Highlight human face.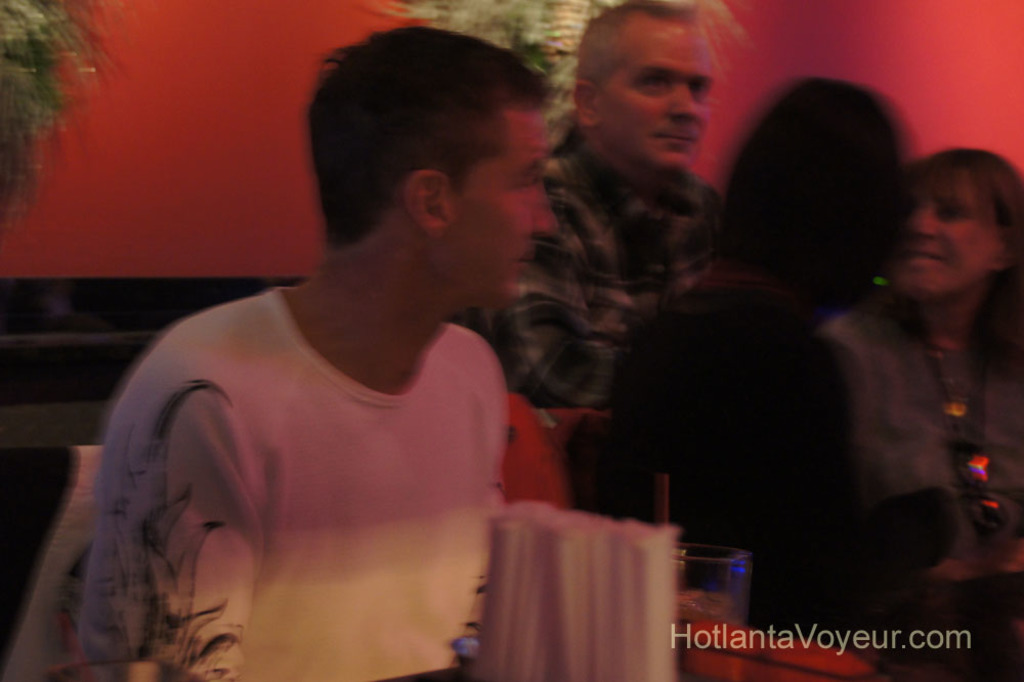
Highlighted region: (898, 175, 1008, 293).
